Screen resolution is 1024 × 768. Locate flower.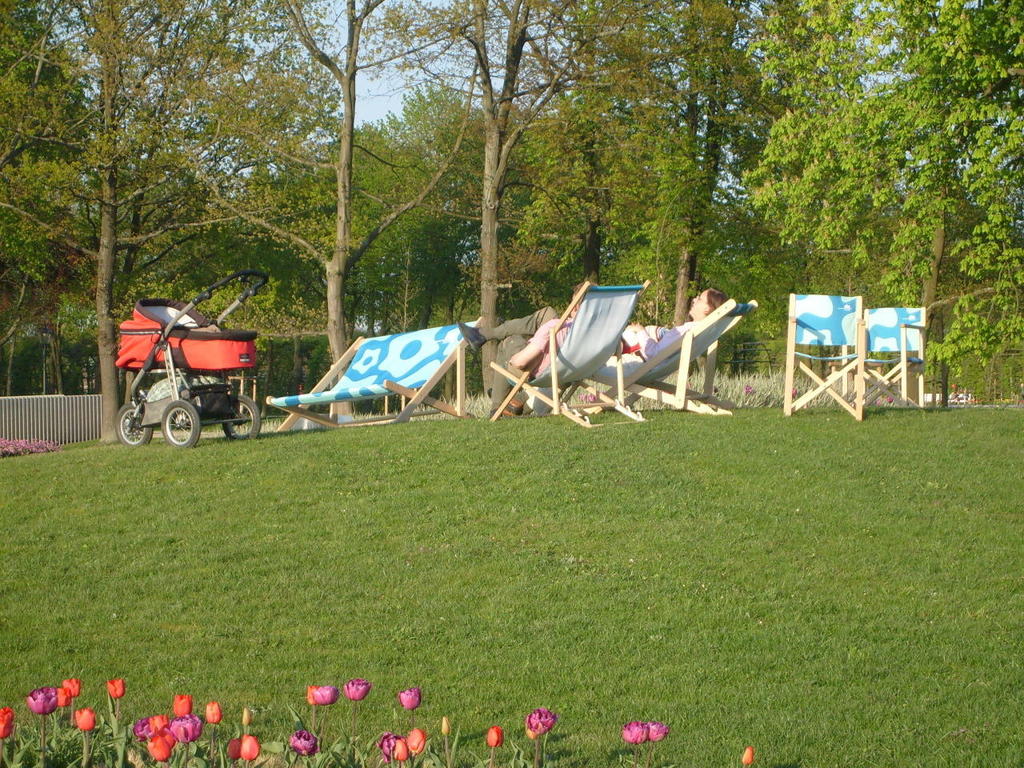
241, 707, 249, 726.
